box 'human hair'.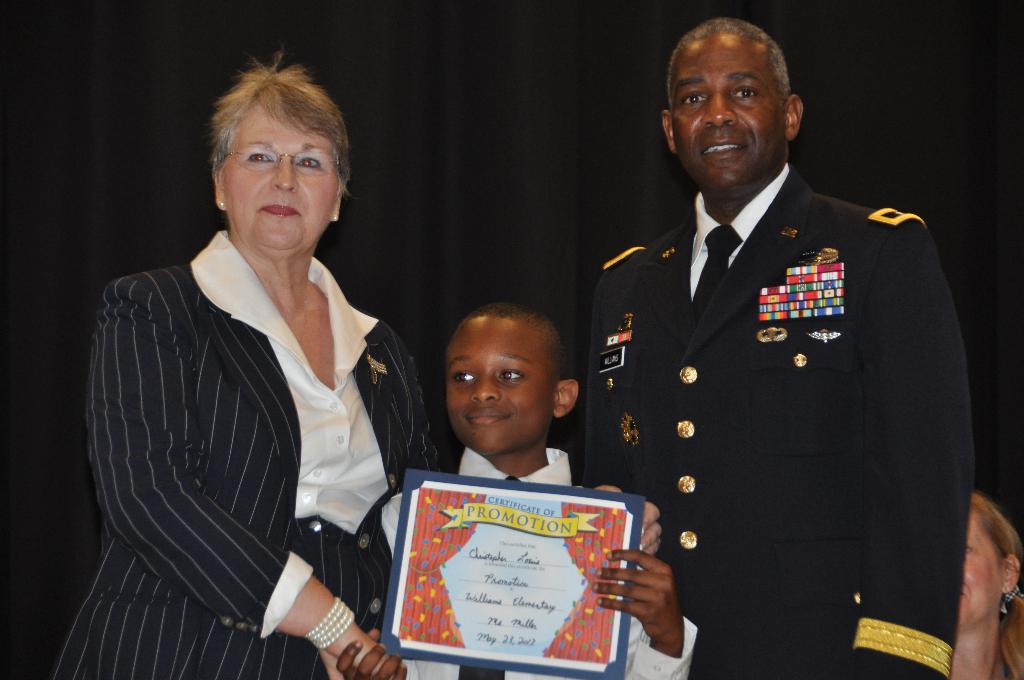
left=968, top=488, right=1023, bottom=679.
